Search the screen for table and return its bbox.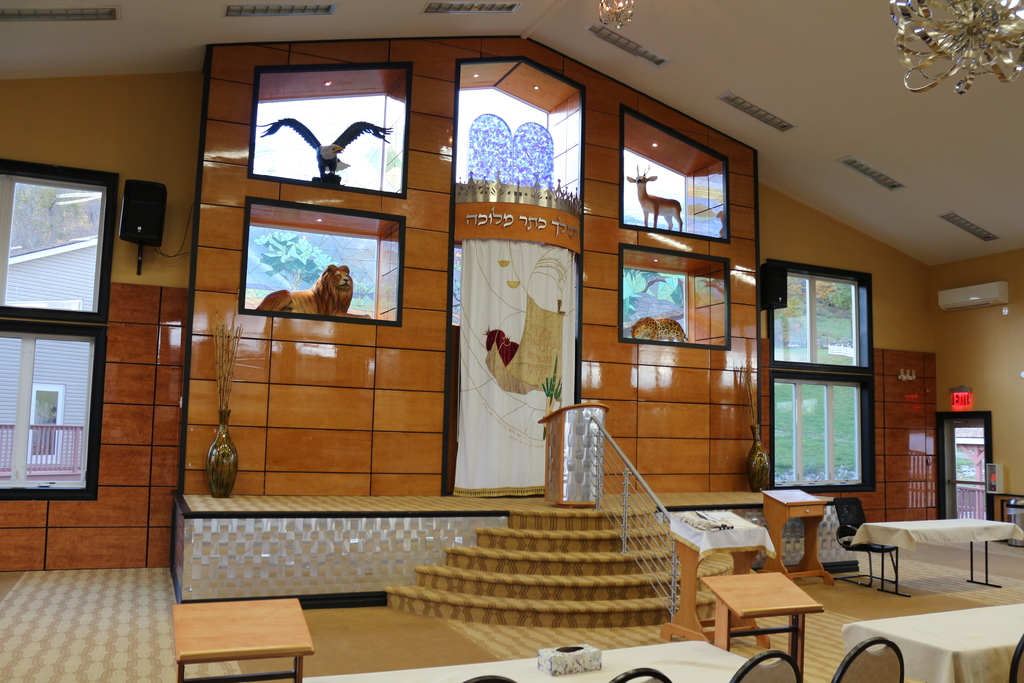
Found: box=[701, 572, 816, 680].
